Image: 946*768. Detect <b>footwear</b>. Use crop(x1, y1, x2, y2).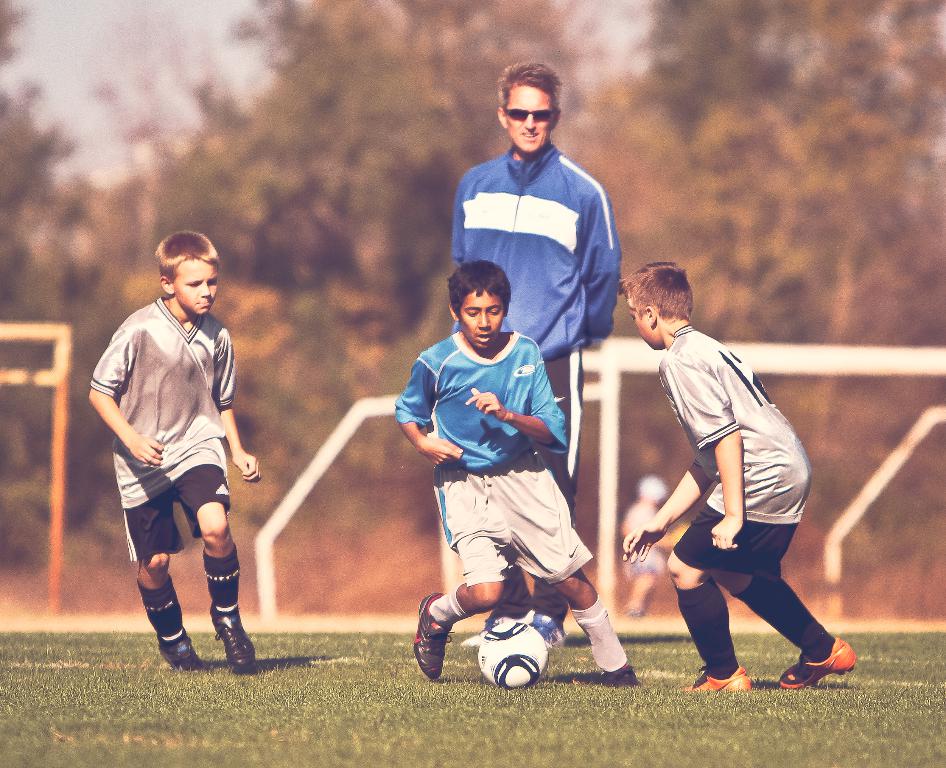
crop(157, 622, 203, 672).
